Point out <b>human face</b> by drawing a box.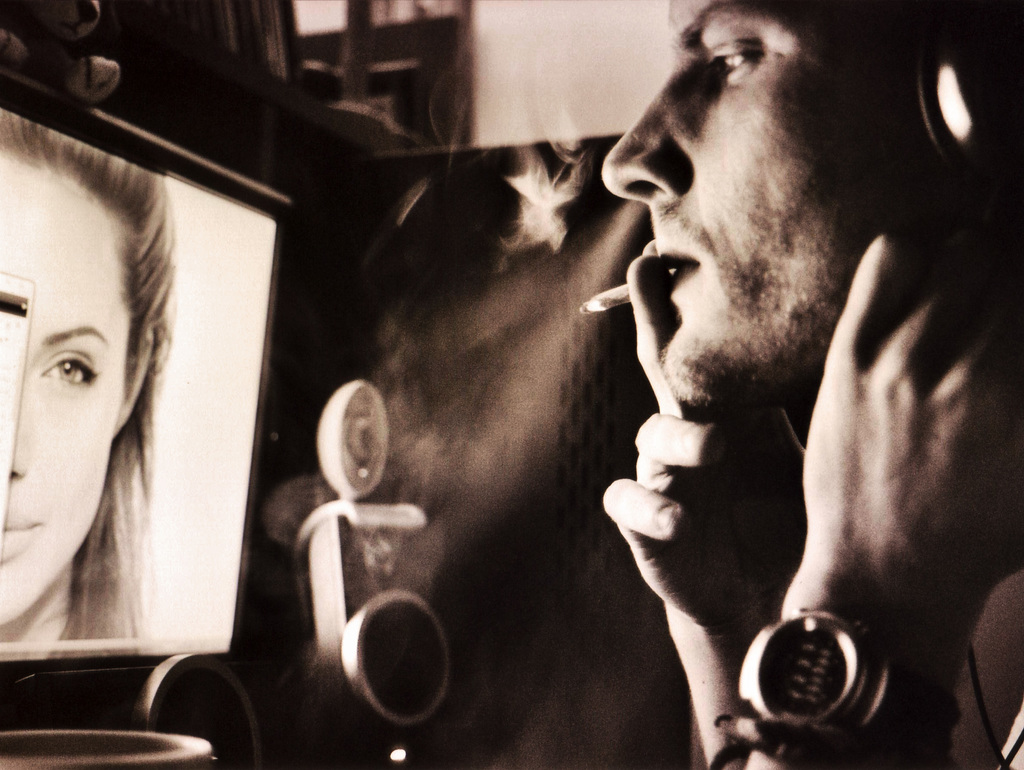
(left=0, top=161, right=124, bottom=622).
